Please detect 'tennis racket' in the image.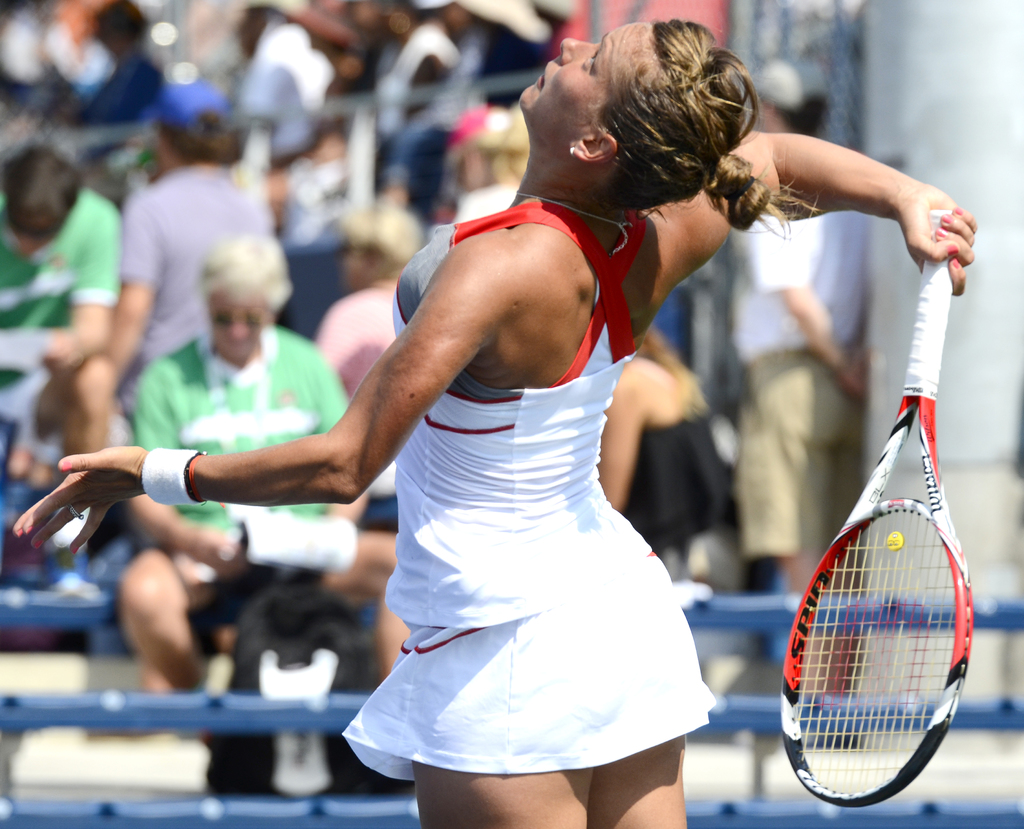
BBox(776, 205, 975, 809).
